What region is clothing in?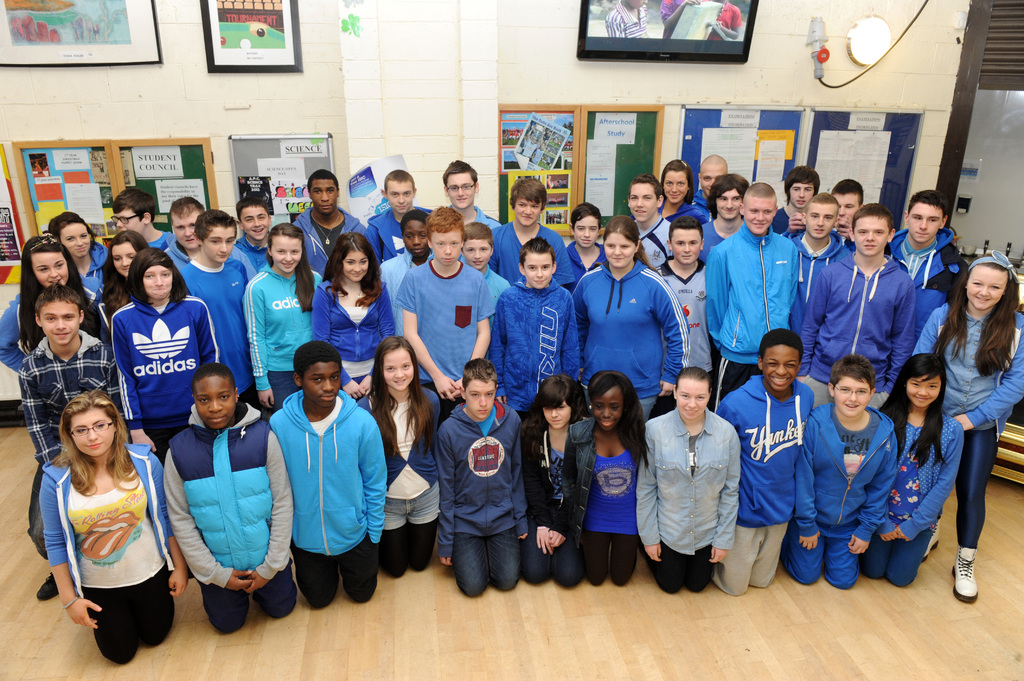
(68, 237, 113, 307).
